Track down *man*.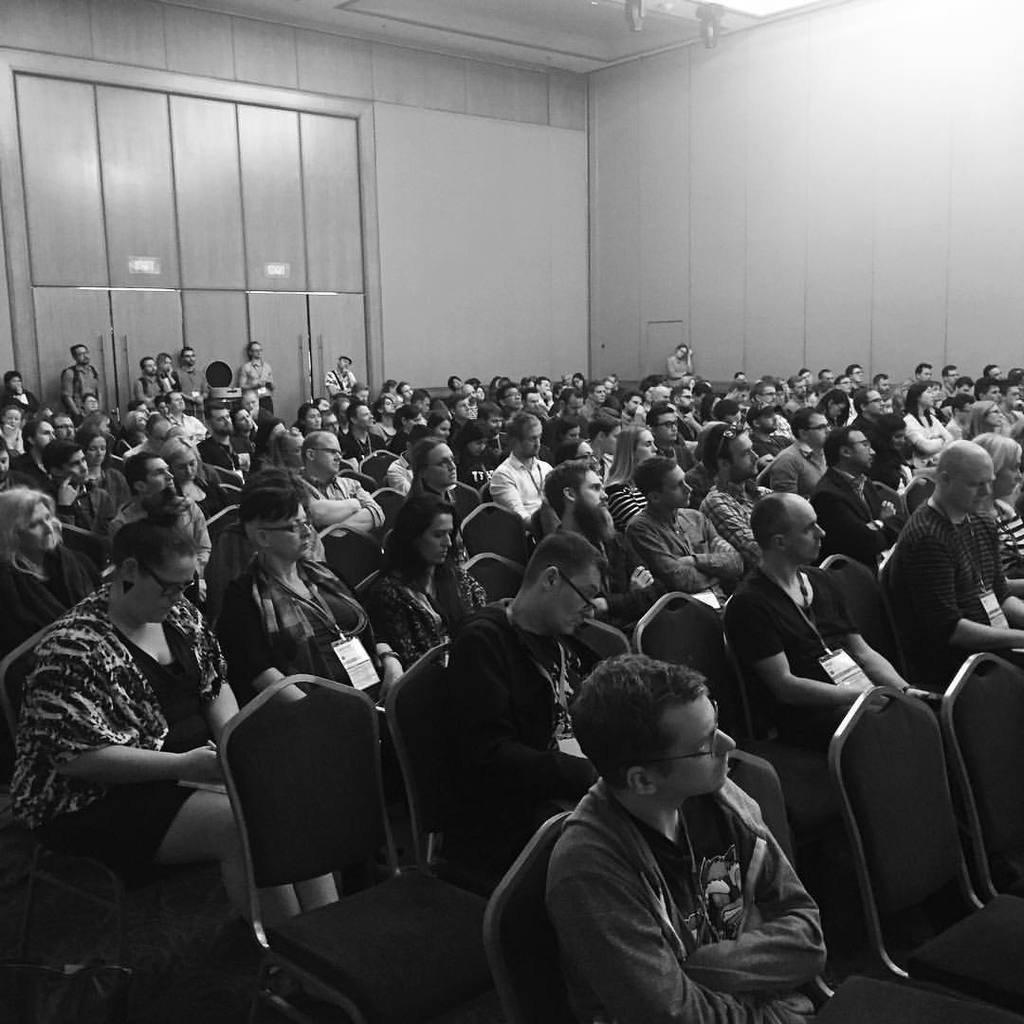
Tracked to (315,396,338,411).
